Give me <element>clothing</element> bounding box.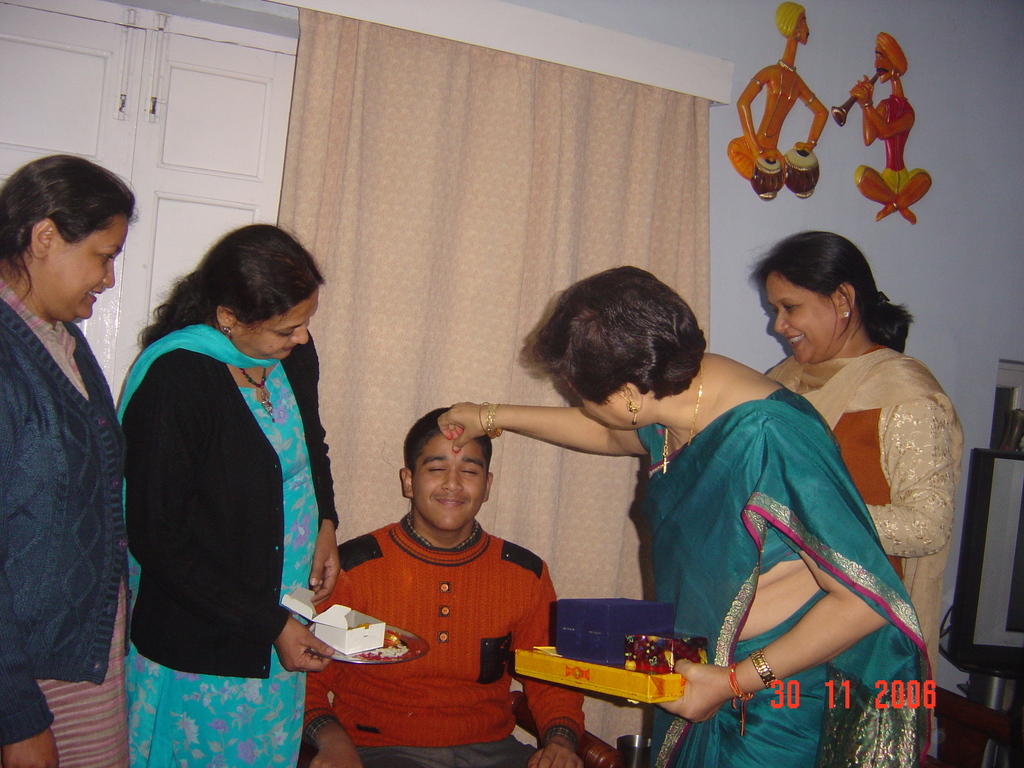
l=111, t=324, r=339, b=767.
